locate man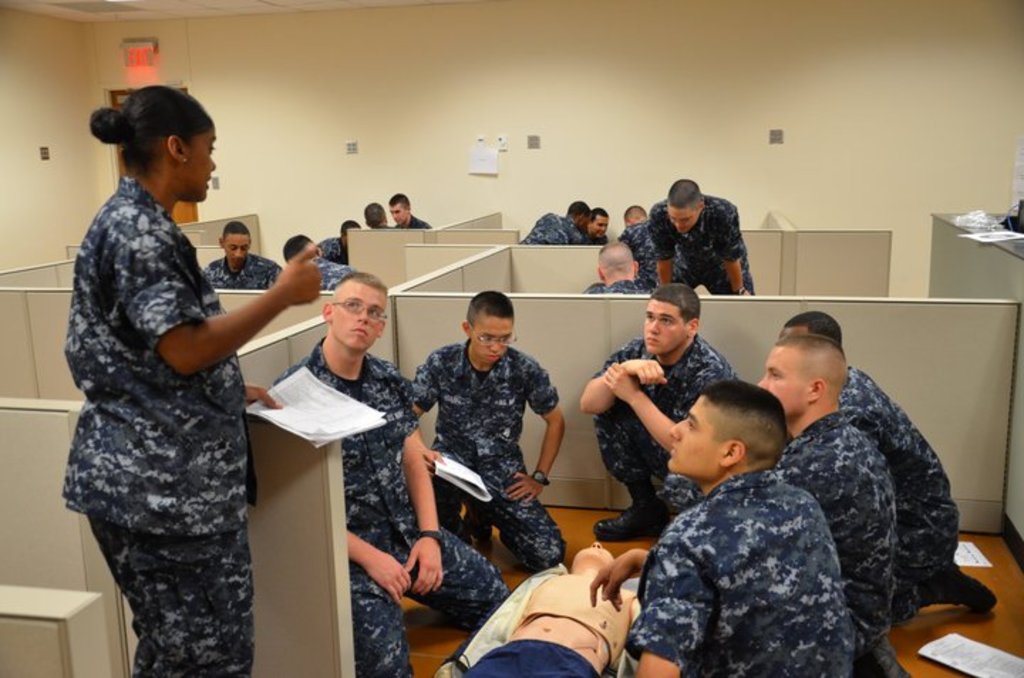
616/205/657/289
